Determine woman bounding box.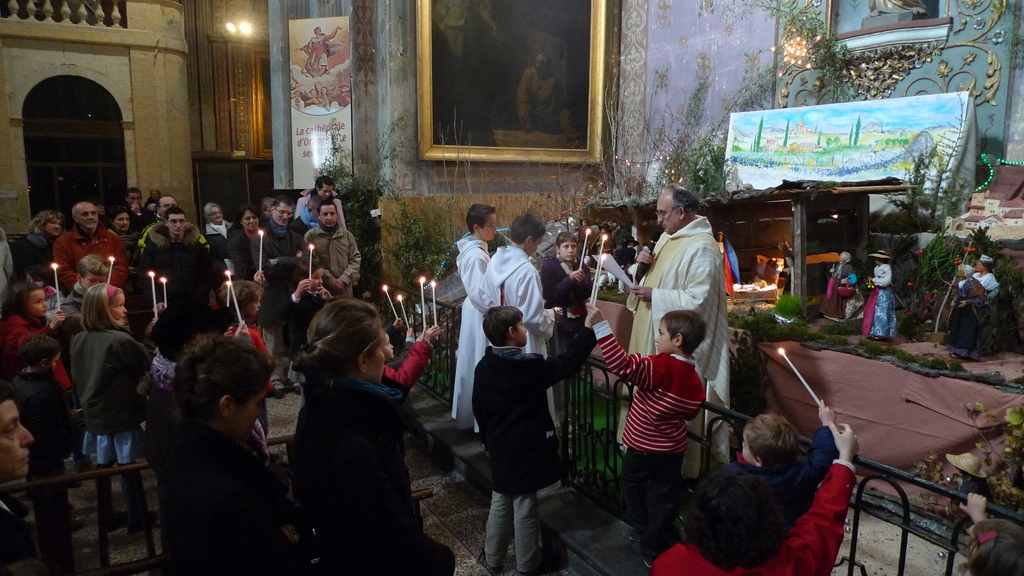
Determined: (145,186,161,211).
